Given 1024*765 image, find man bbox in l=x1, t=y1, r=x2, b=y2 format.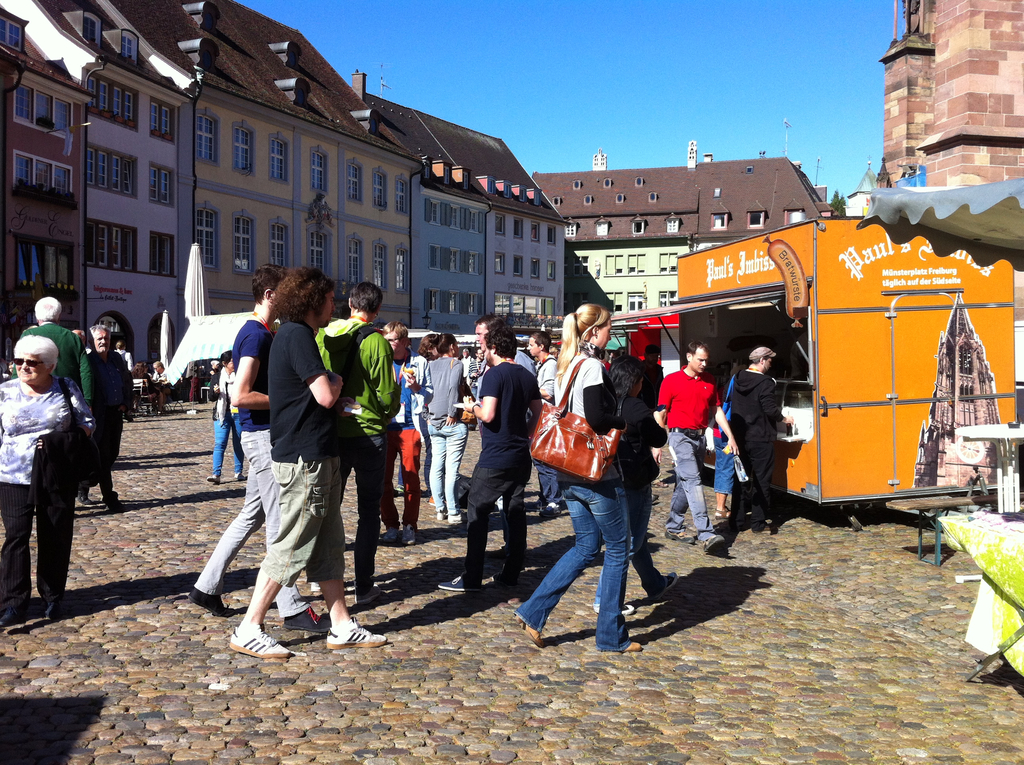
l=656, t=341, r=740, b=548.
